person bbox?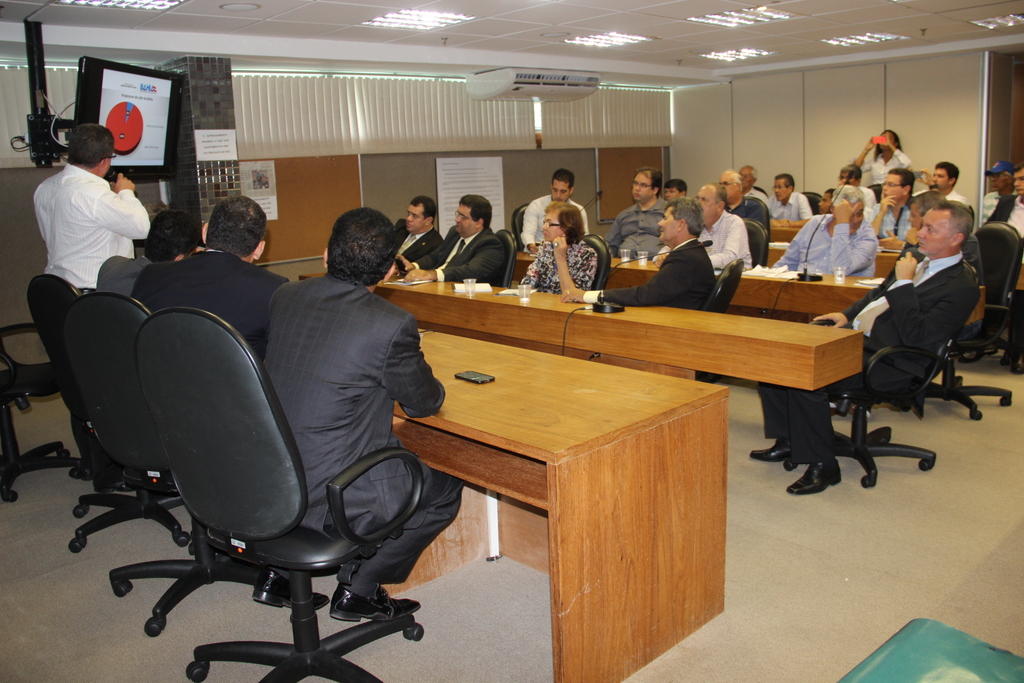
511, 164, 597, 247
